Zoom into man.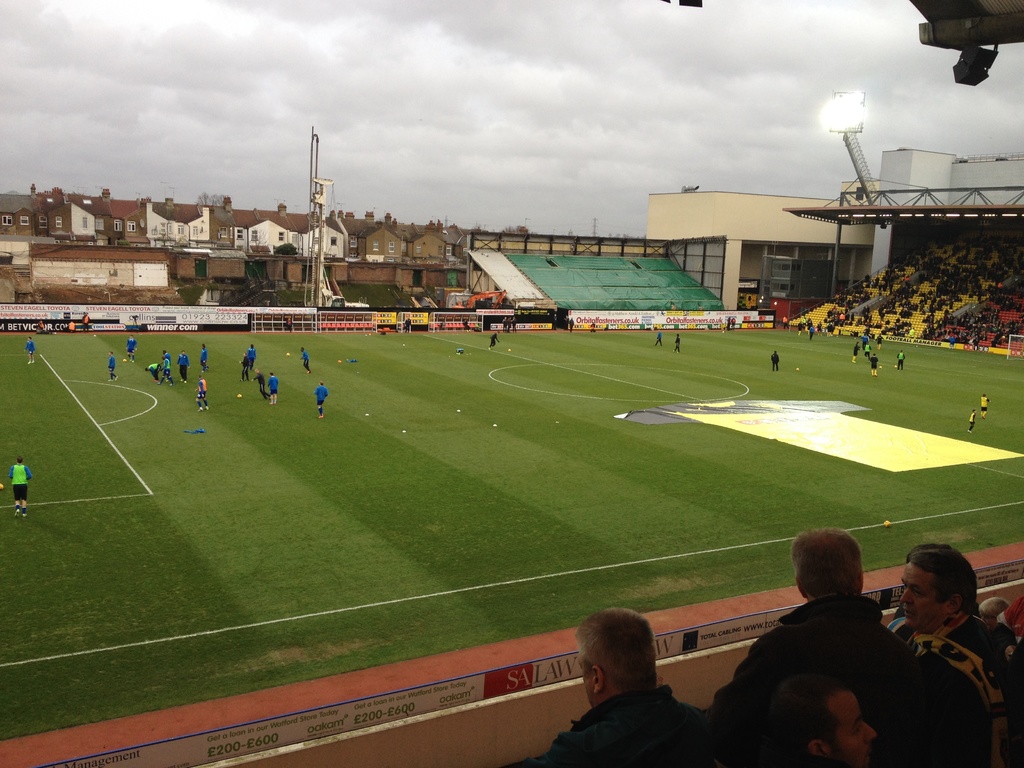
Zoom target: 771,349,781,371.
